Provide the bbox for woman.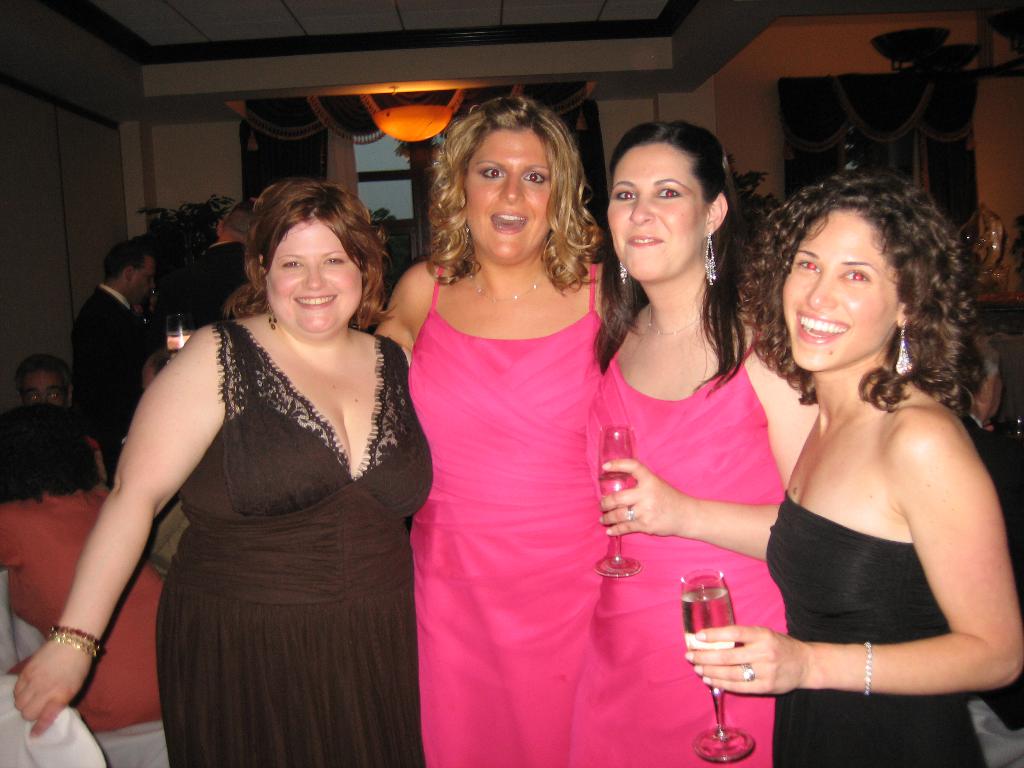
11/177/436/767.
